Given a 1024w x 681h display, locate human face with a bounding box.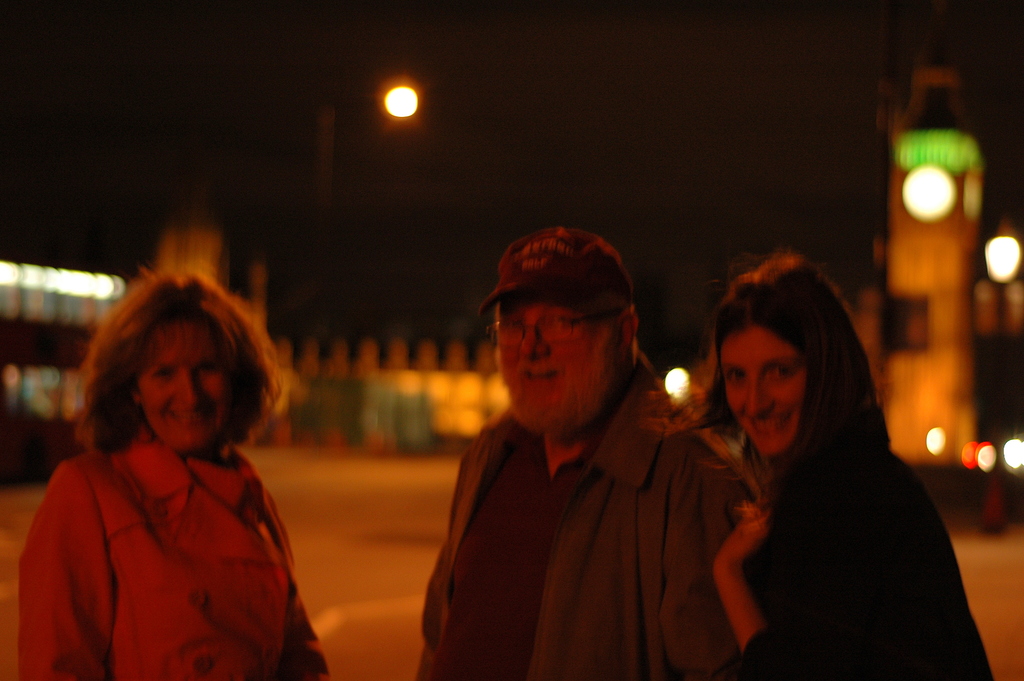
Located: 716, 322, 807, 459.
